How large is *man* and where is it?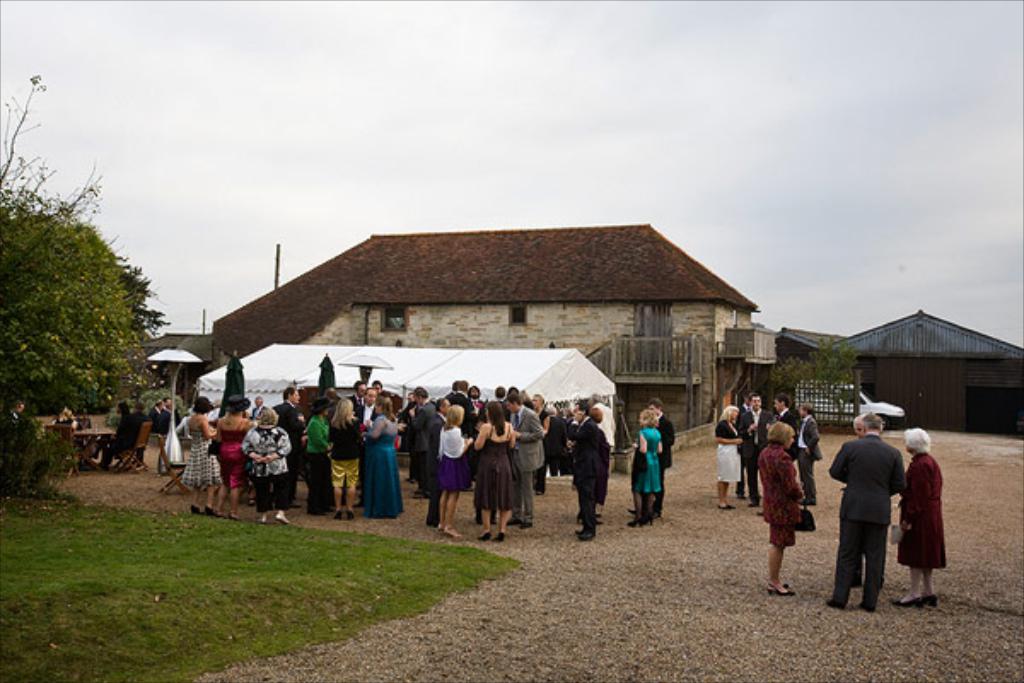
Bounding box: [360, 386, 375, 425].
